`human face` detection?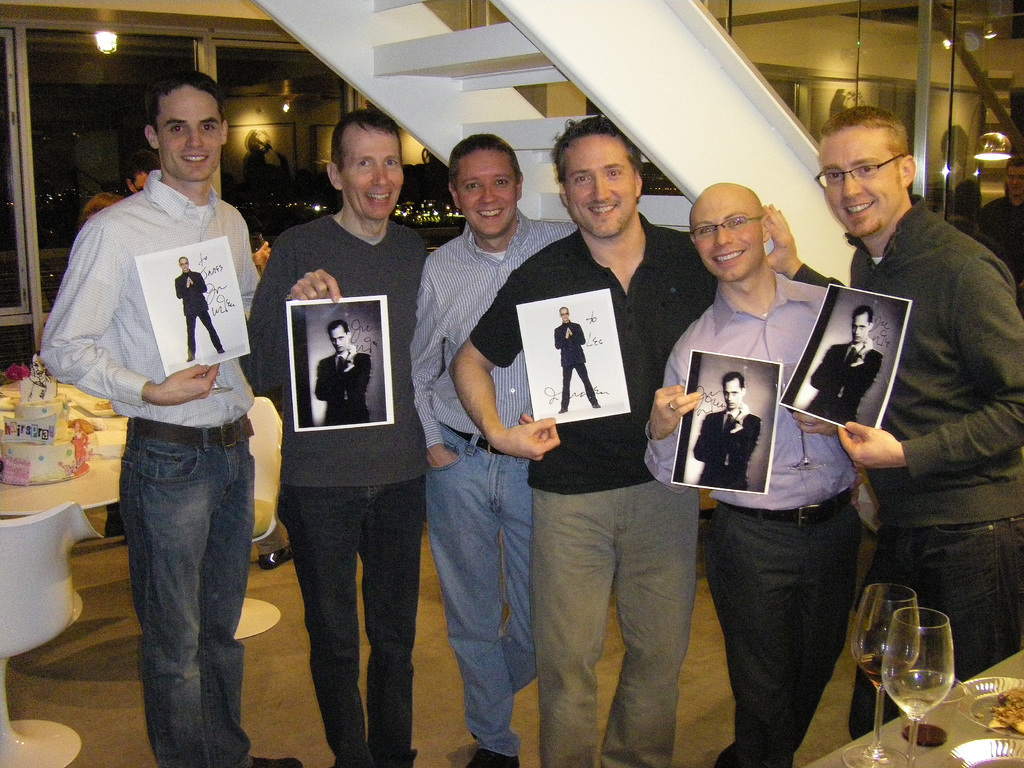
x1=559 y1=135 x2=638 y2=242
